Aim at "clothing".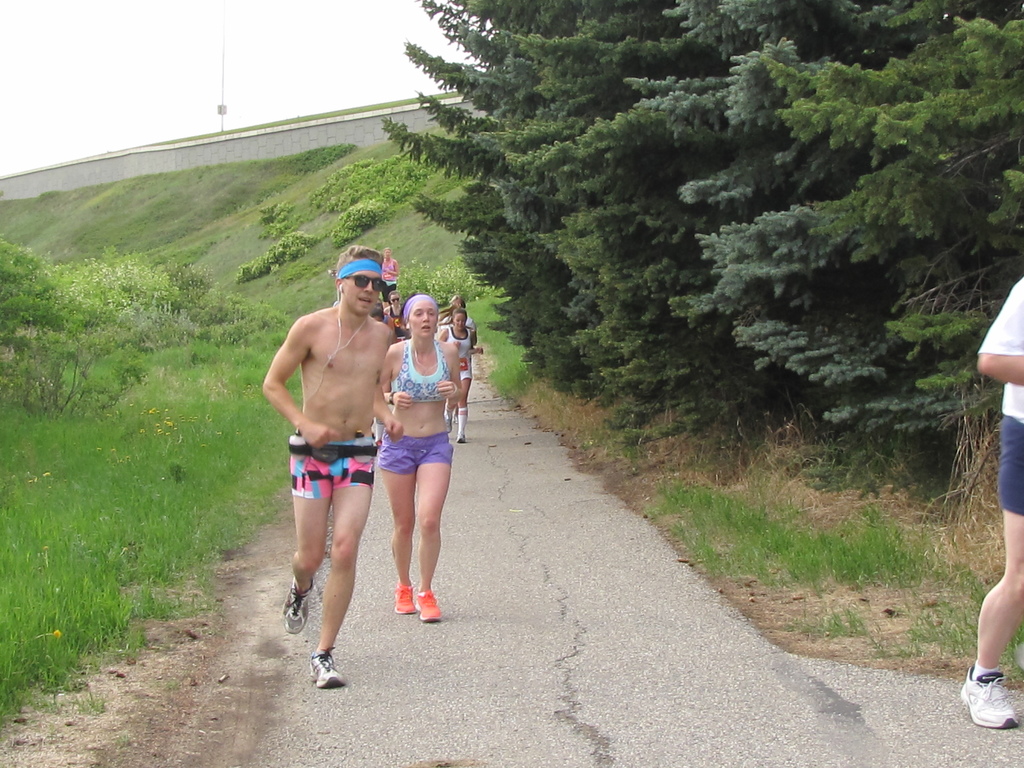
Aimed at {"x1": 449, "y1": 318, "x2": 476, "y2": 383}.
